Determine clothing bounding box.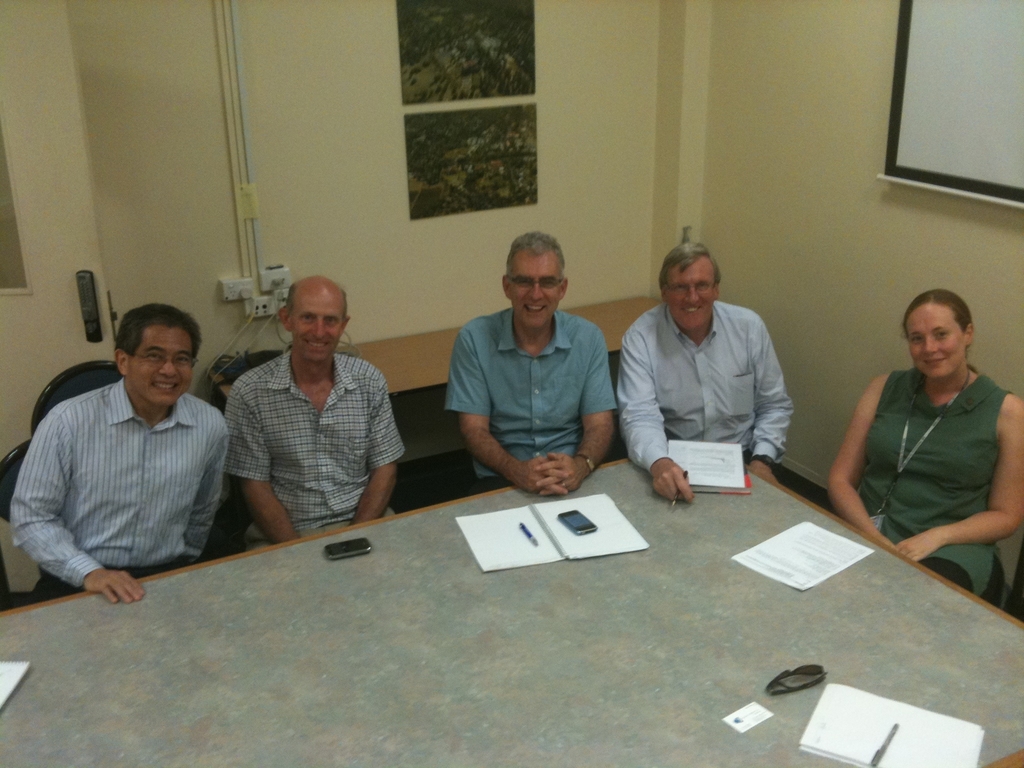
Determined: region(18, 343, 239, 609).
